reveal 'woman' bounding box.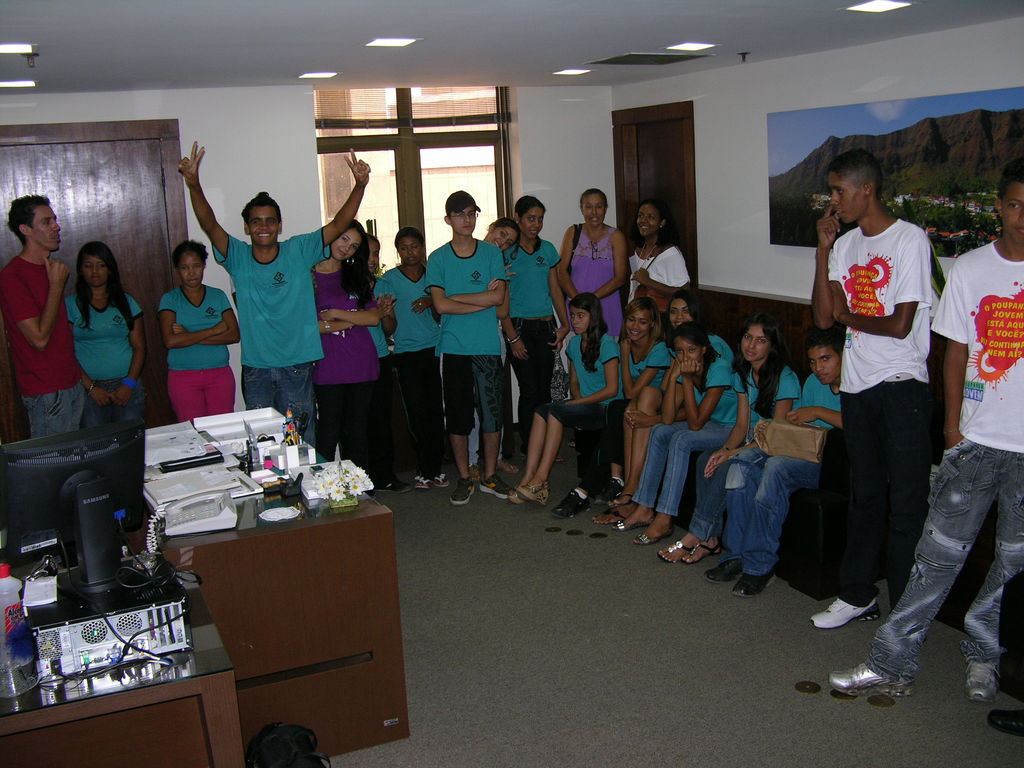
Revealed: Rect(380, 224, 448, 483).
